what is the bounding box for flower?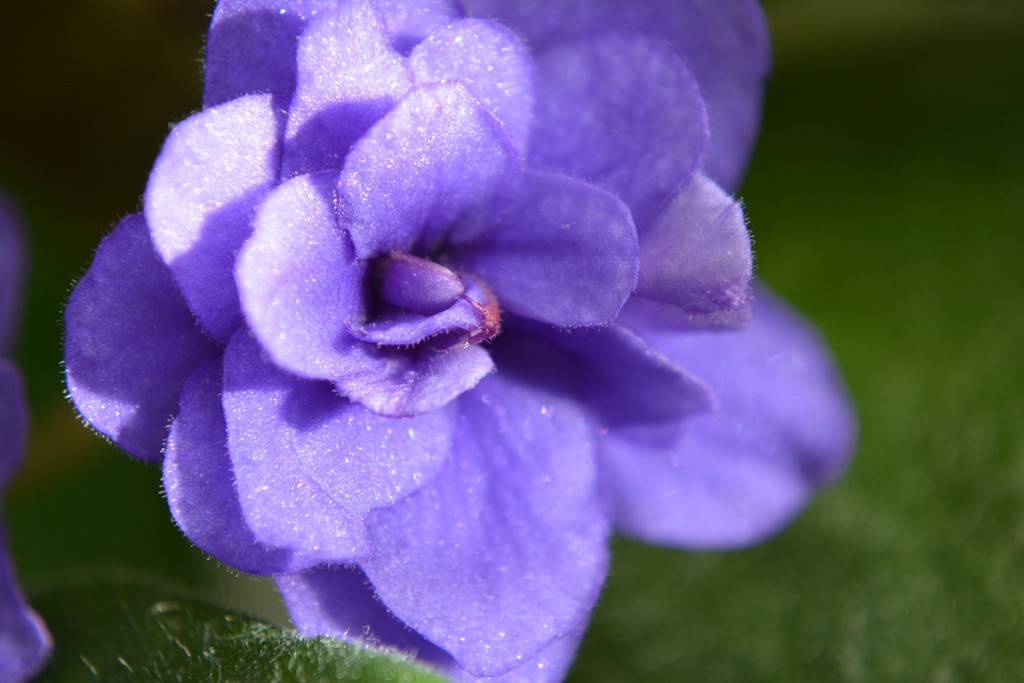
[left=56, top=0, right=852, bottom=682].
